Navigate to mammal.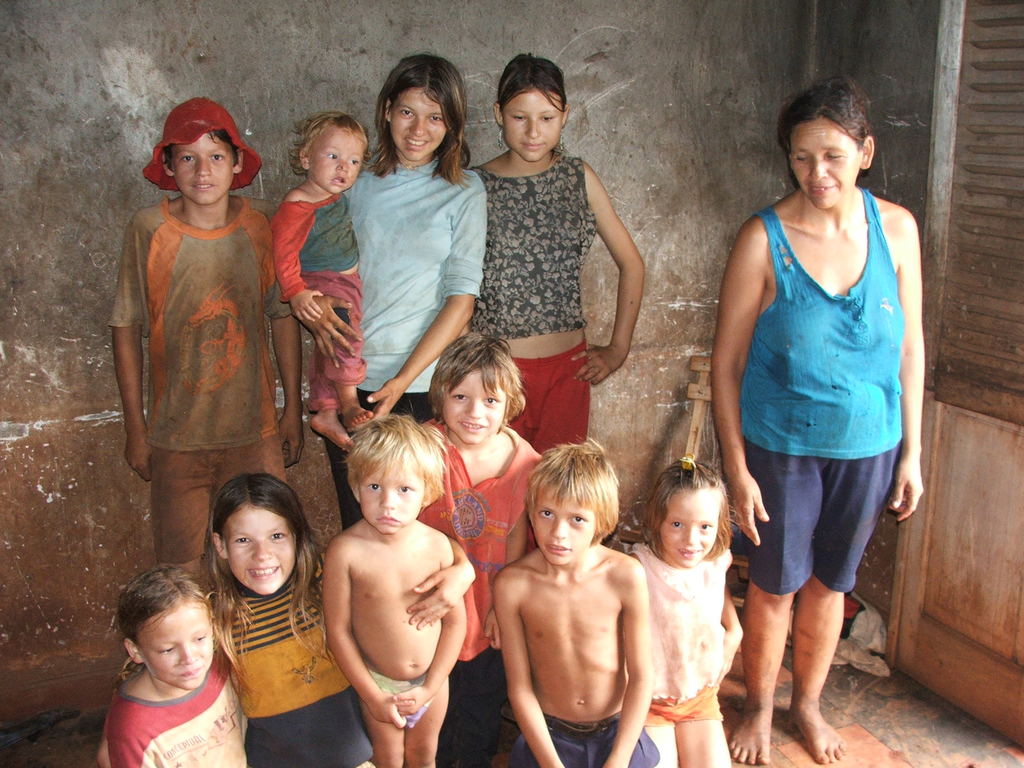
Navigation target: select_region(99, 563, 246, 767).
